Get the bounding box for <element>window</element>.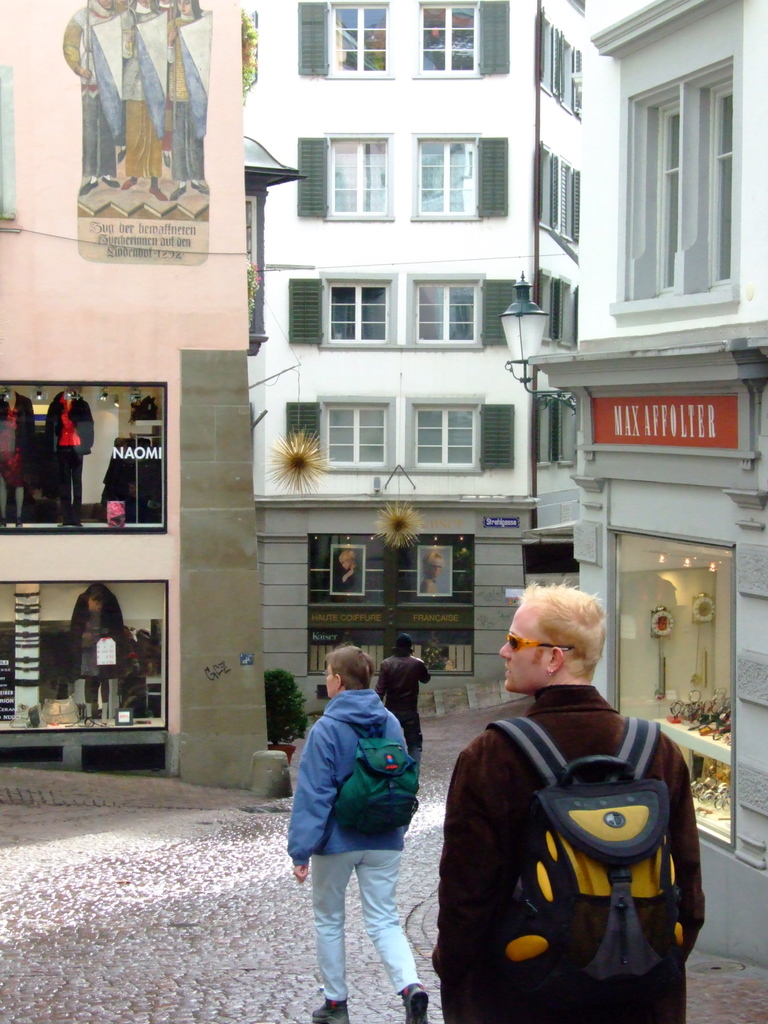
x1=573, y1=45, x2=585, y2=119.
